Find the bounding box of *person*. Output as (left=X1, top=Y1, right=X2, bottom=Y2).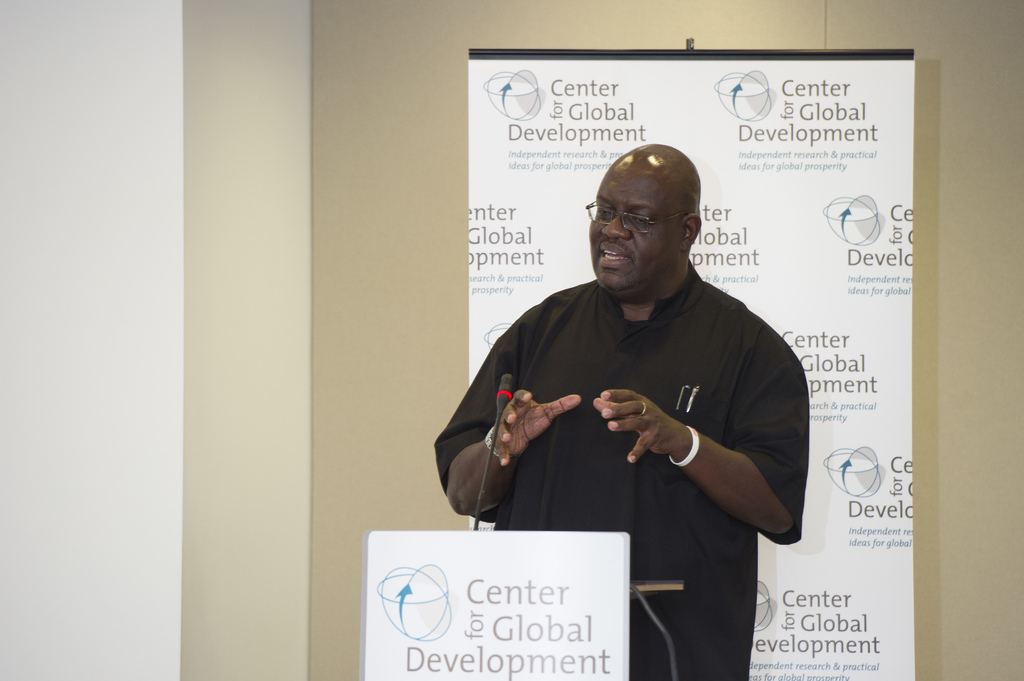
(left=432, top=144, right=807, bottom=680).
